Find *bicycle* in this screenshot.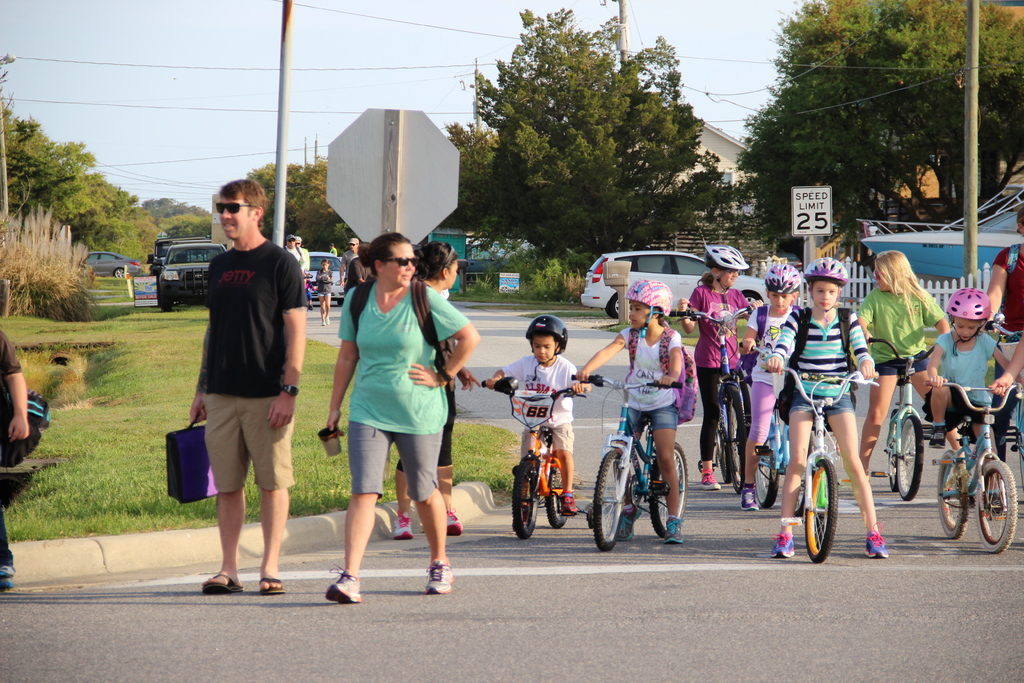
The bounding box for *bicycle* is [left=483, top=374, right=593, bottom=545].
